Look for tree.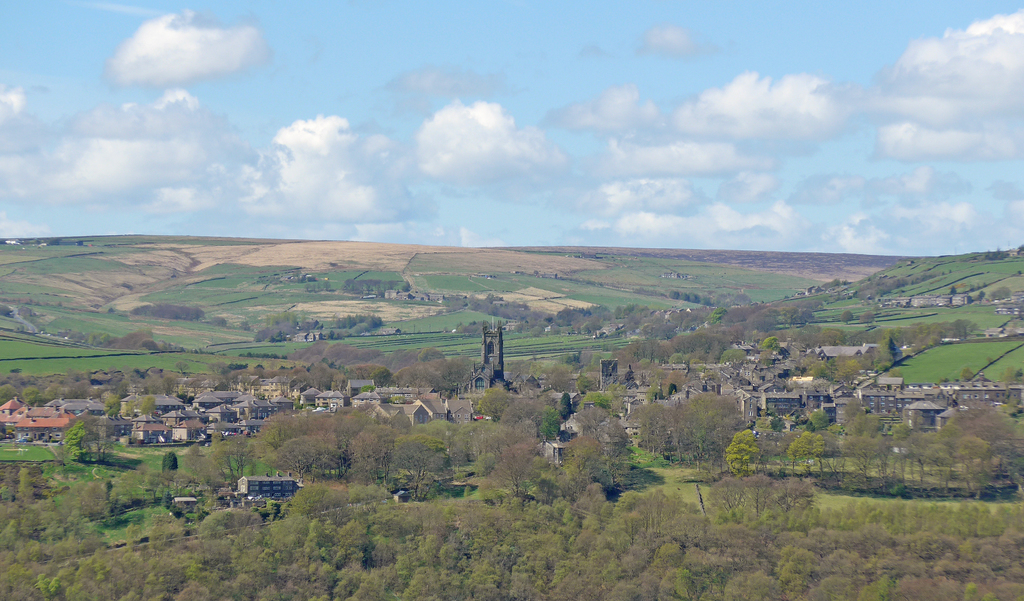
Found: (858,309,875,327).
